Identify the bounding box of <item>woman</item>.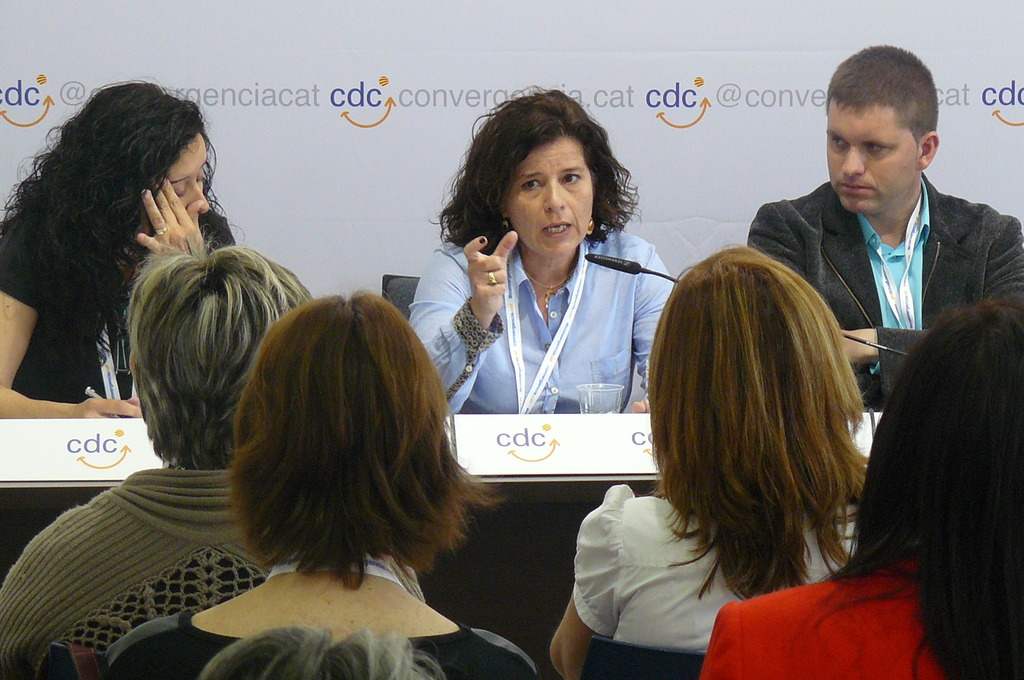
l=417, t=95, r=696, b=413.
